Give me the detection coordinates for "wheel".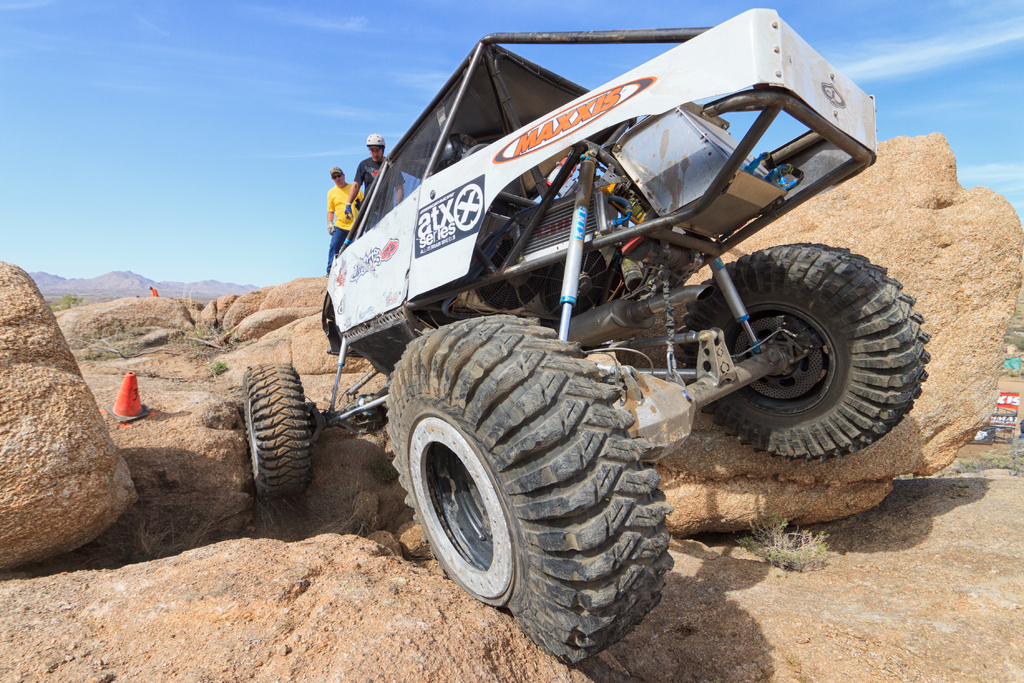
rect(676, 245, 929, 463).
